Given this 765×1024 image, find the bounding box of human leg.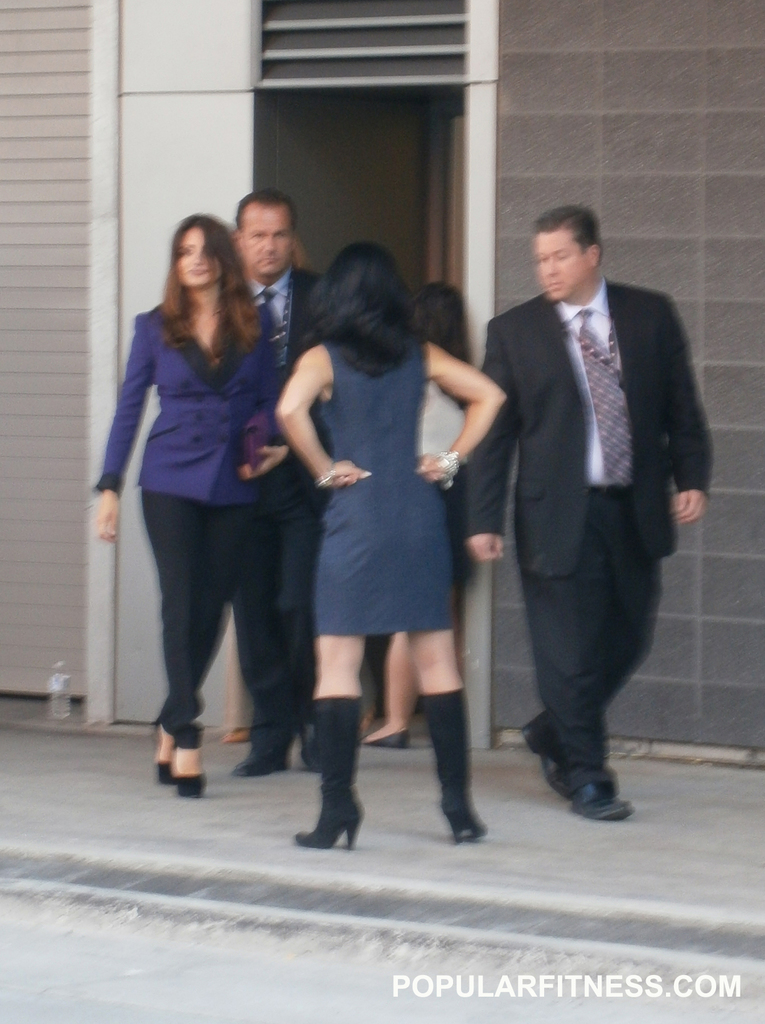
box=[291, 509, 396, 851].
